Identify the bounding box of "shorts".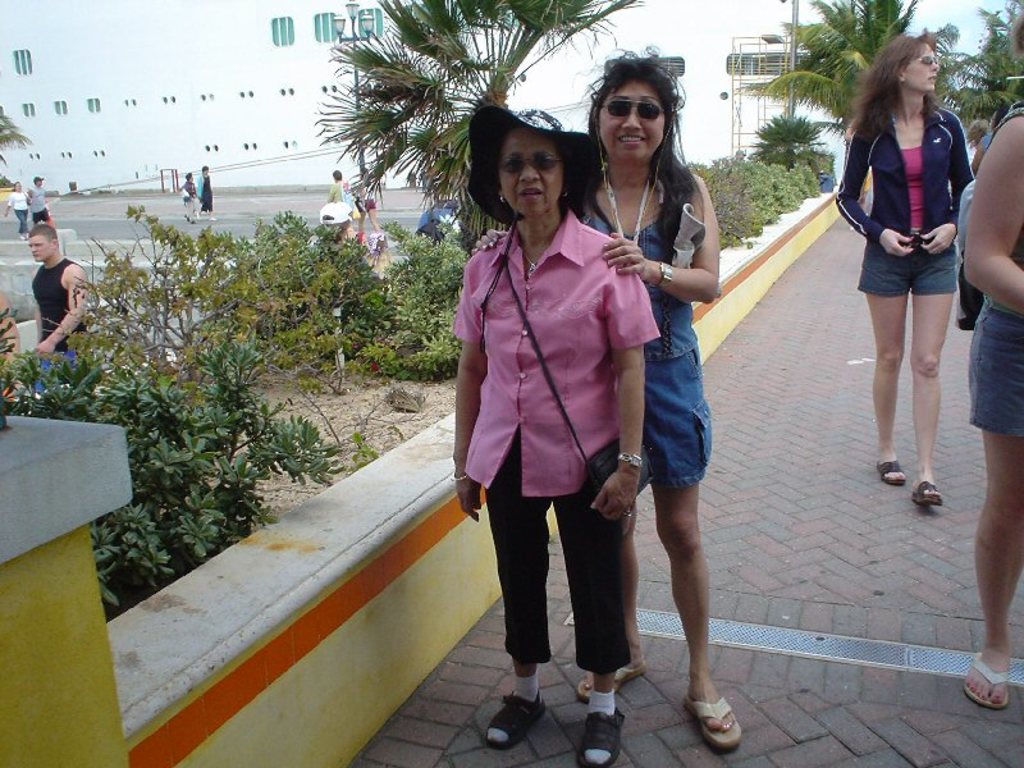
locate(641, 360, 710, 492).
